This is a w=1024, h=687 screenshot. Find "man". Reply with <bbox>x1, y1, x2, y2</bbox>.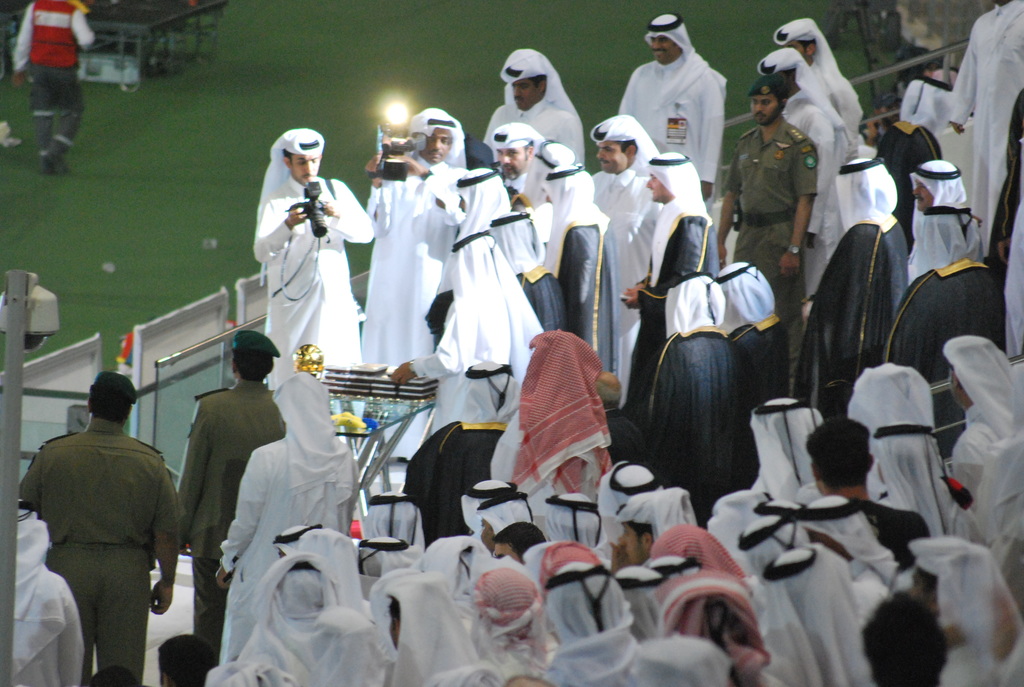
<bbox>175, 329, 287, 665</bbox>.
